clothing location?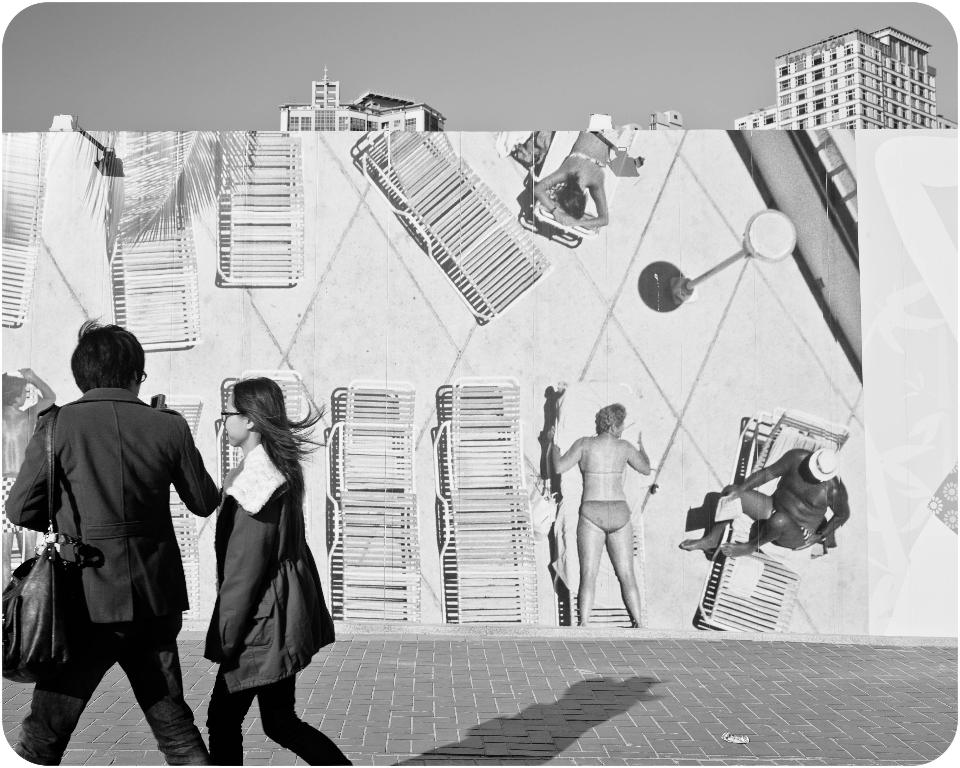
0 384 221 767
